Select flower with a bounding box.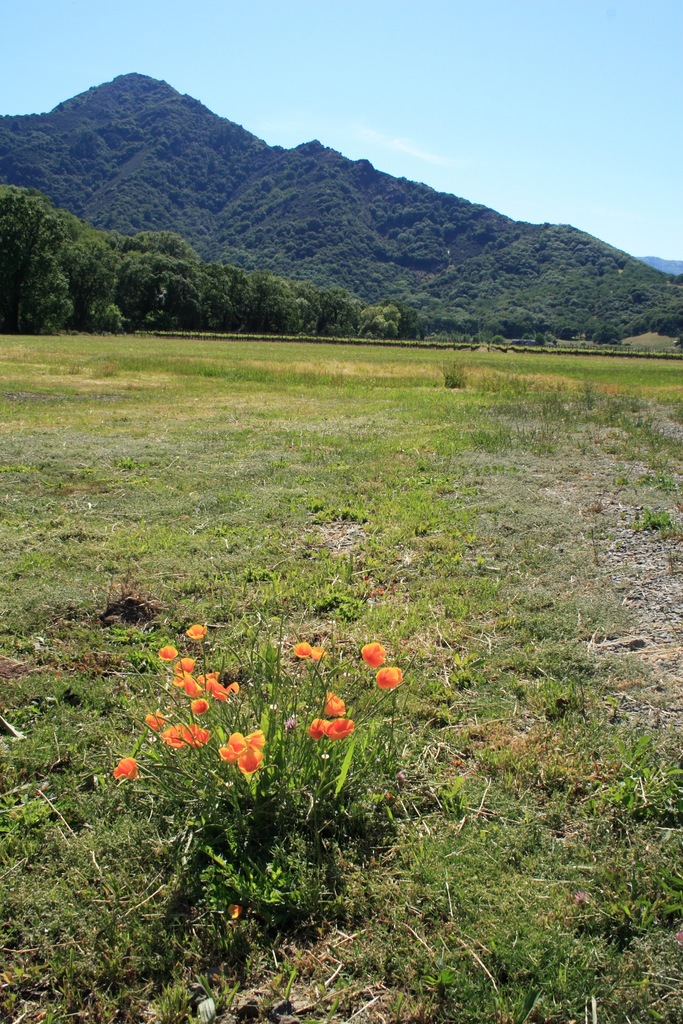
189, 699, 207, 713.
